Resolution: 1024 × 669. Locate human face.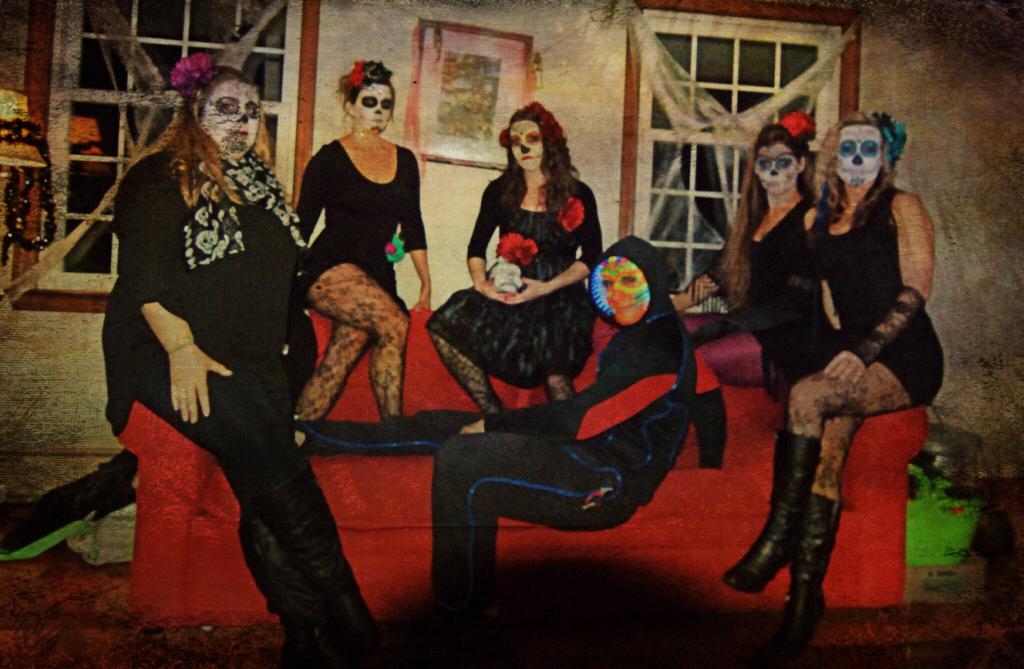
(756,143,793,195).
